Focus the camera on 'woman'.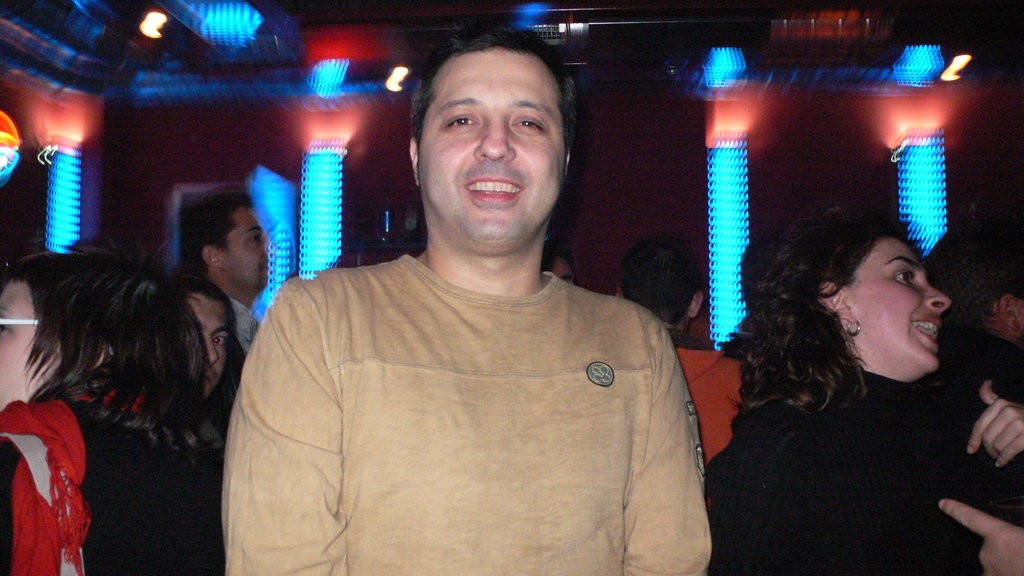
Focus region: box=[67, 279, 240, 575].
